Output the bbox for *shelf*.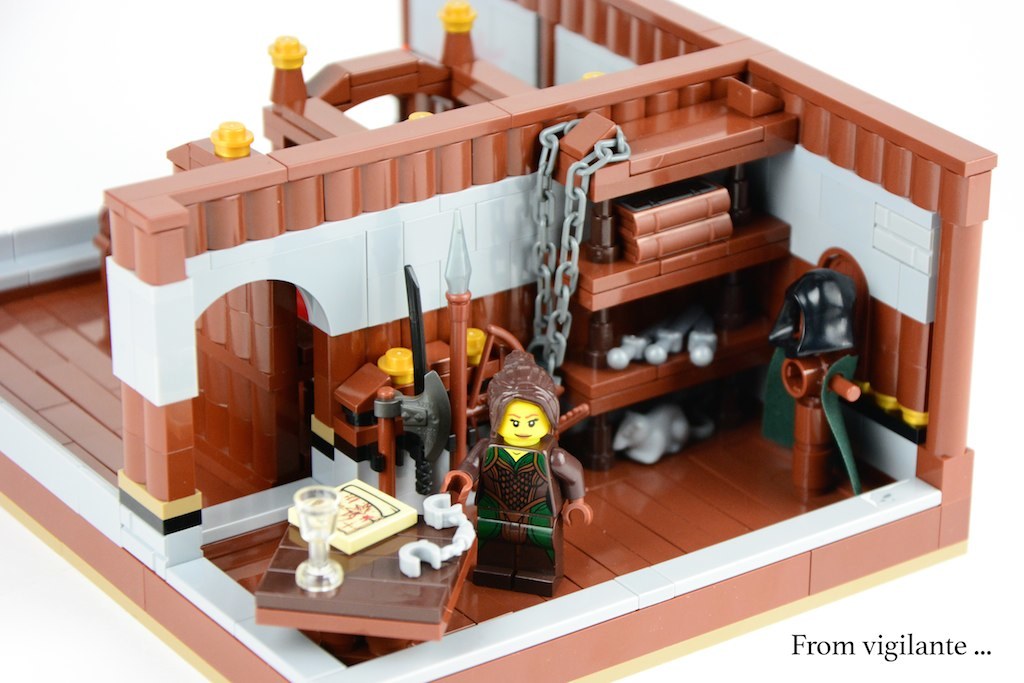
[530,153,808,320].
